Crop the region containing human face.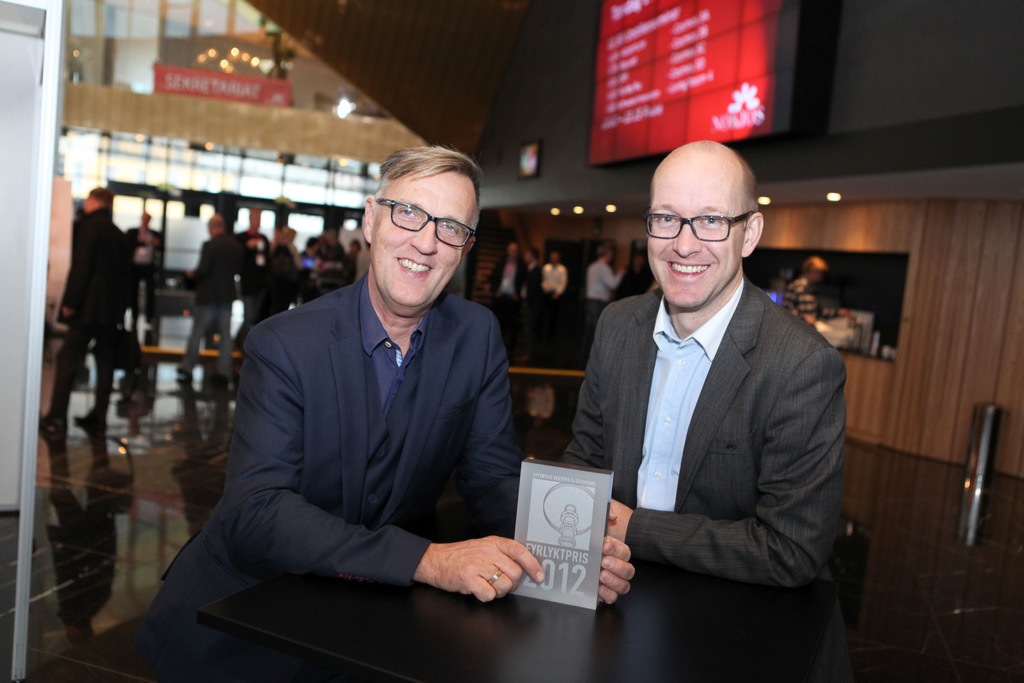
Crop region: (x1=646, y1=164, x2=746, y2=306).
